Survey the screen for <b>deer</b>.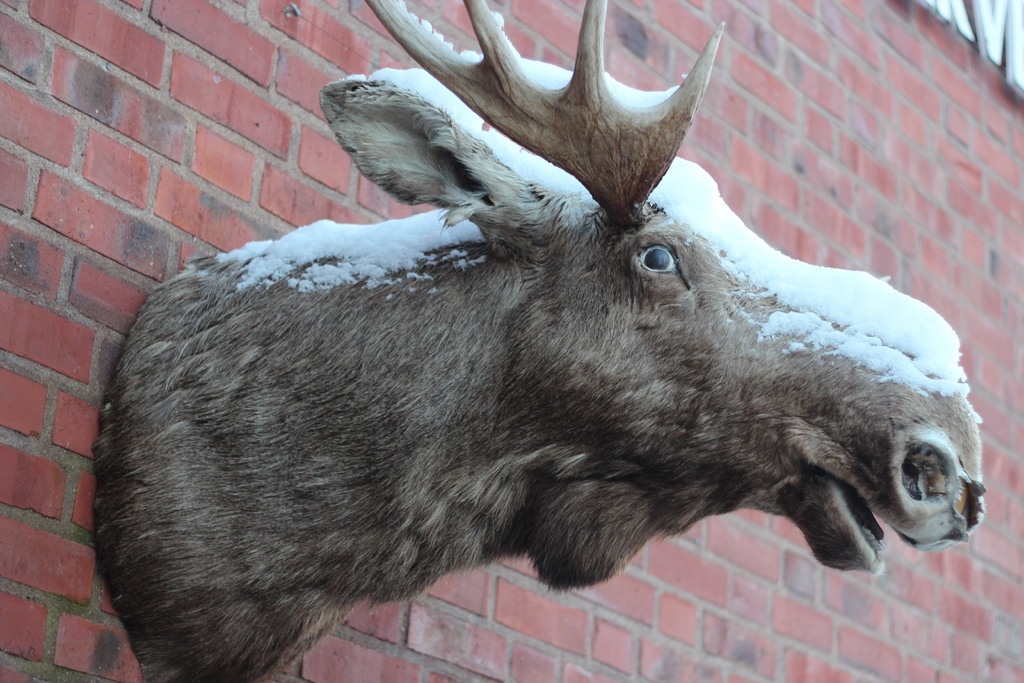
Survey found: (left=90, top=0, right=987, bottom=677).
